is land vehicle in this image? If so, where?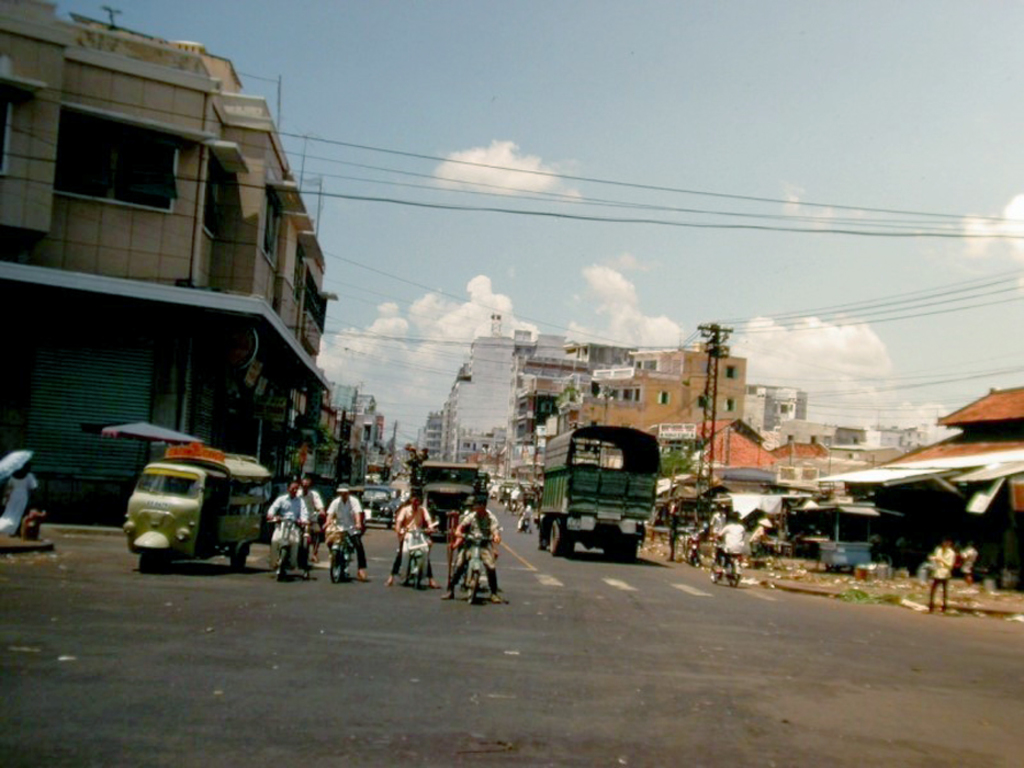
Yes, at bbox(355, 481, 405, 535).
